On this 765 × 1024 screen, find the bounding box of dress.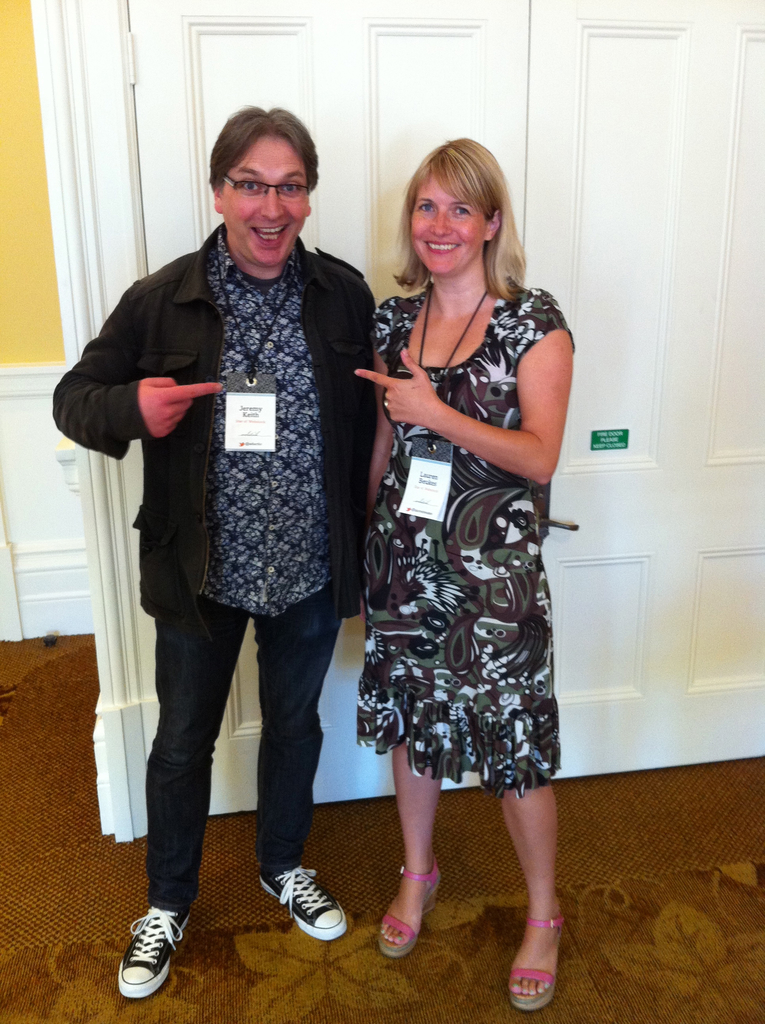
Bounding box: crop(355, 287, 574, 791).
